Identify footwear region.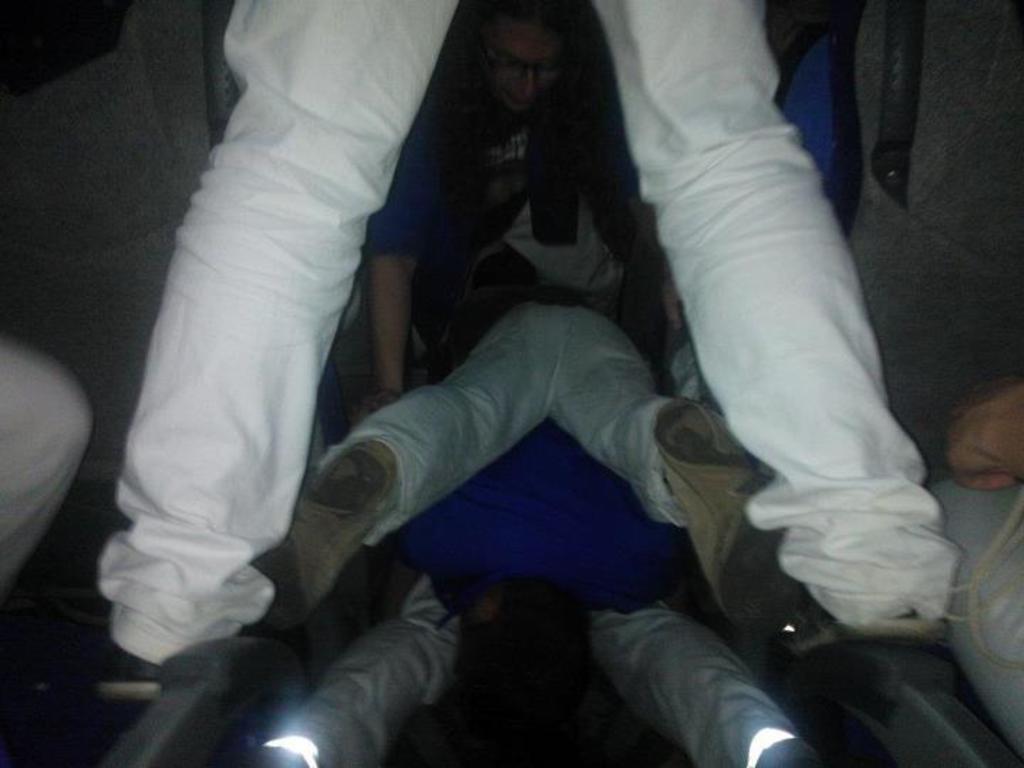
Region: (270,430,397,629).
